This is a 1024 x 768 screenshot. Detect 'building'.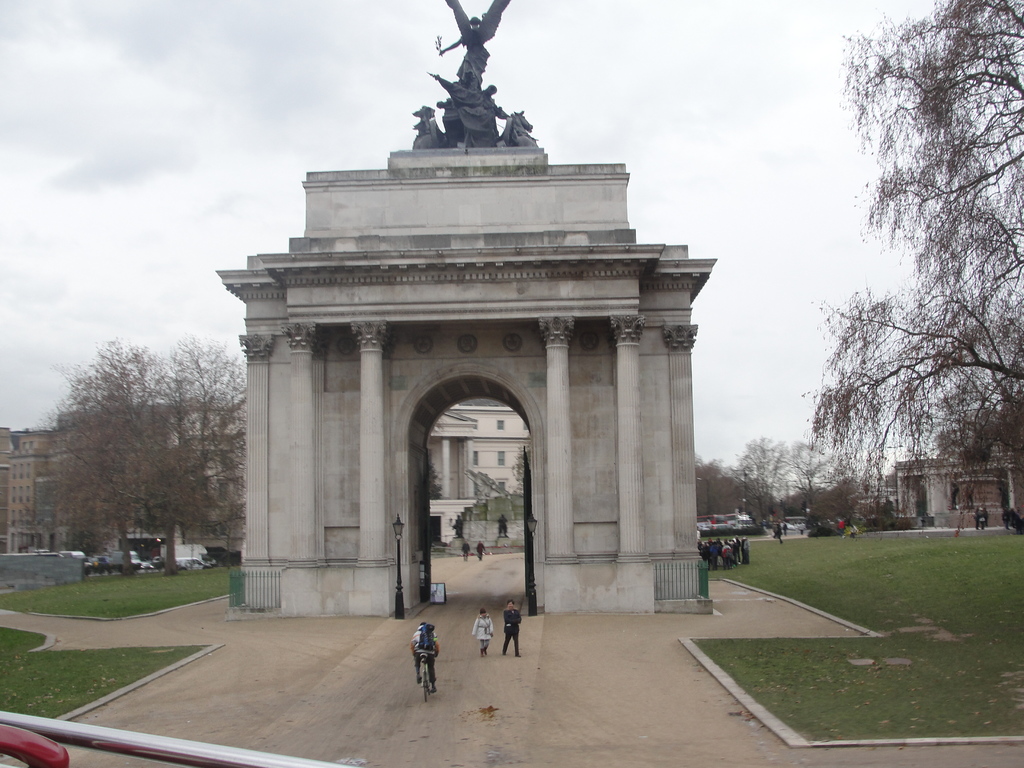
region(0, 410, 176, 557).
